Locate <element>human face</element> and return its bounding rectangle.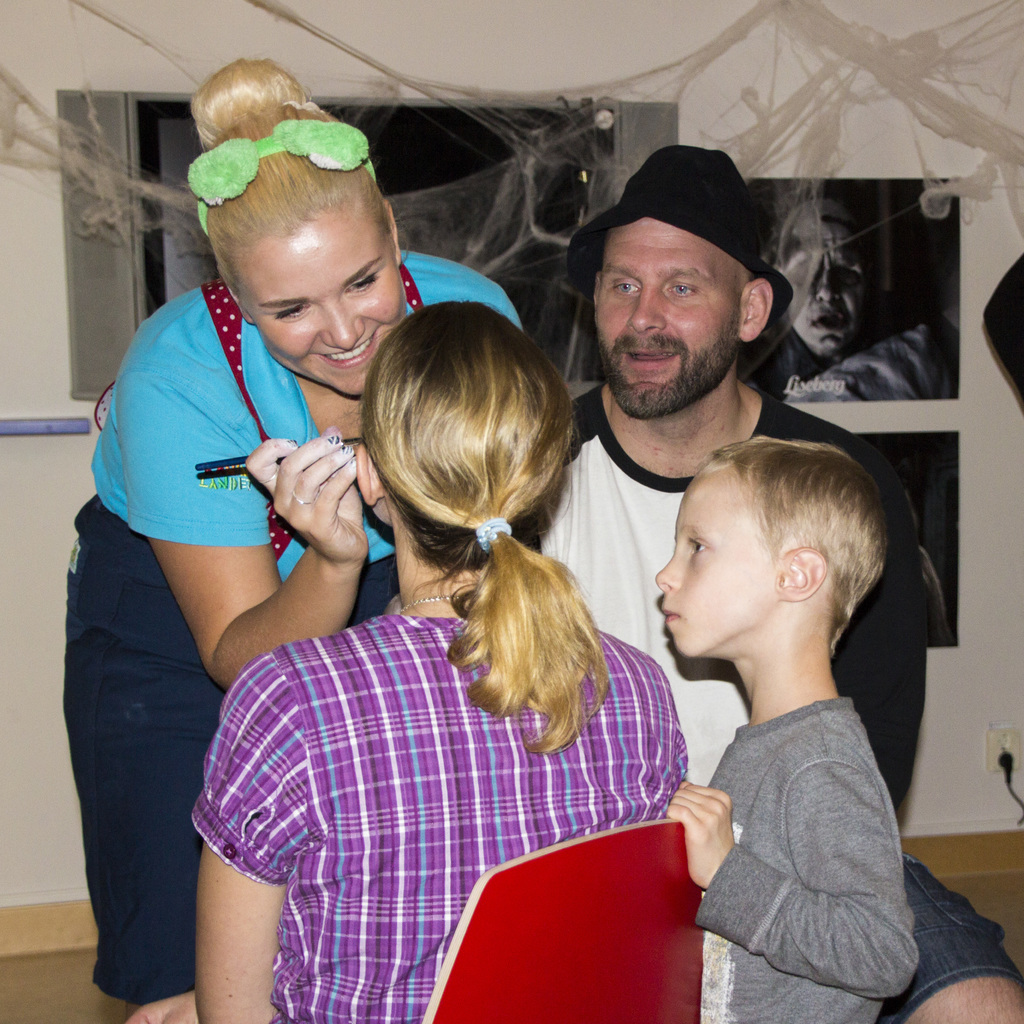
bbox(656, 470, 775, 655).
